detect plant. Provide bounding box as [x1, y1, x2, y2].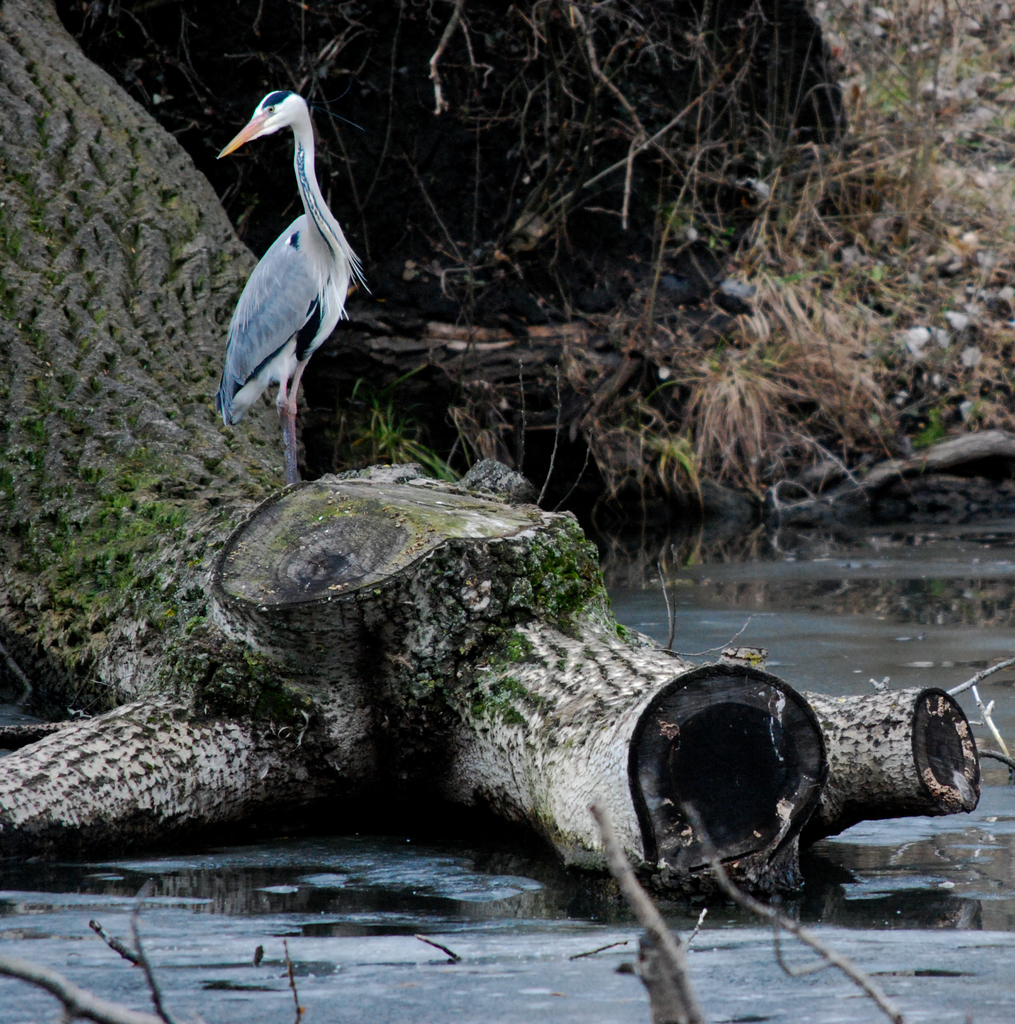
[52, 0, 1014, 653].
